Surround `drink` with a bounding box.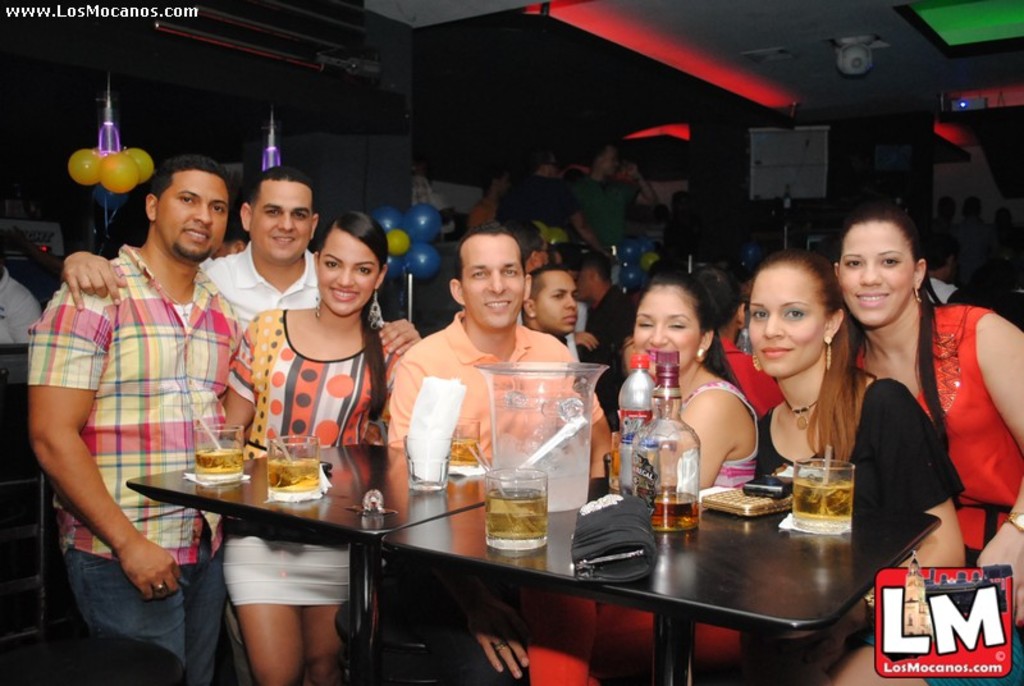
449/444/477/465.
